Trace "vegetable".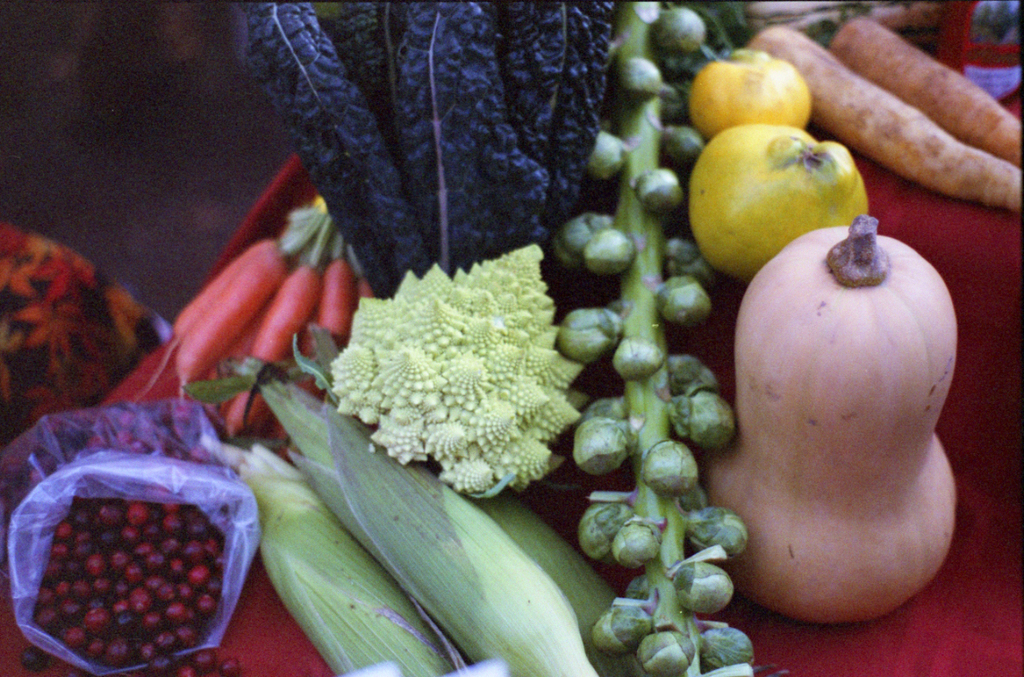
Traced to x1=830 y1=13 x2=1023 y2=169.
